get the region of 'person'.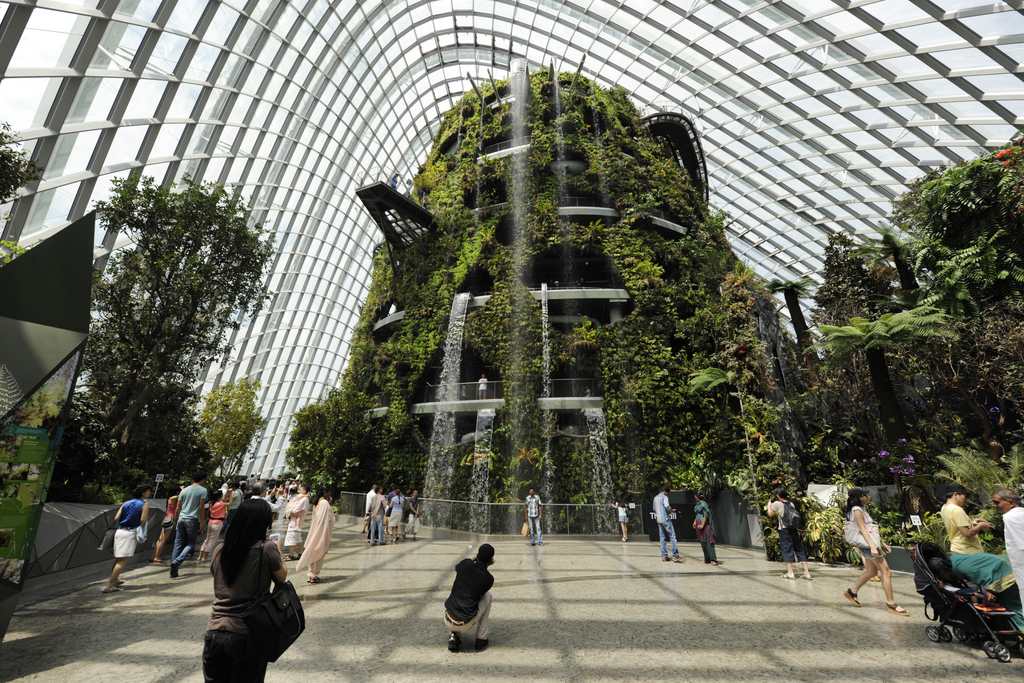
(938,479,994,554).
